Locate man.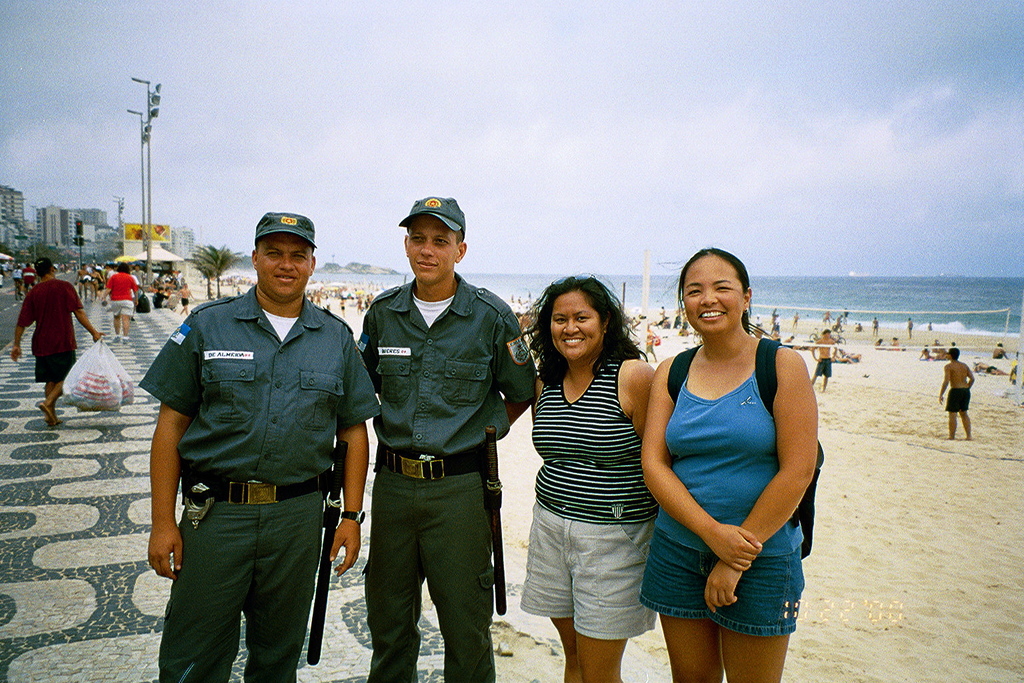
Bounding box: <box>11,257,105,425</box>.
